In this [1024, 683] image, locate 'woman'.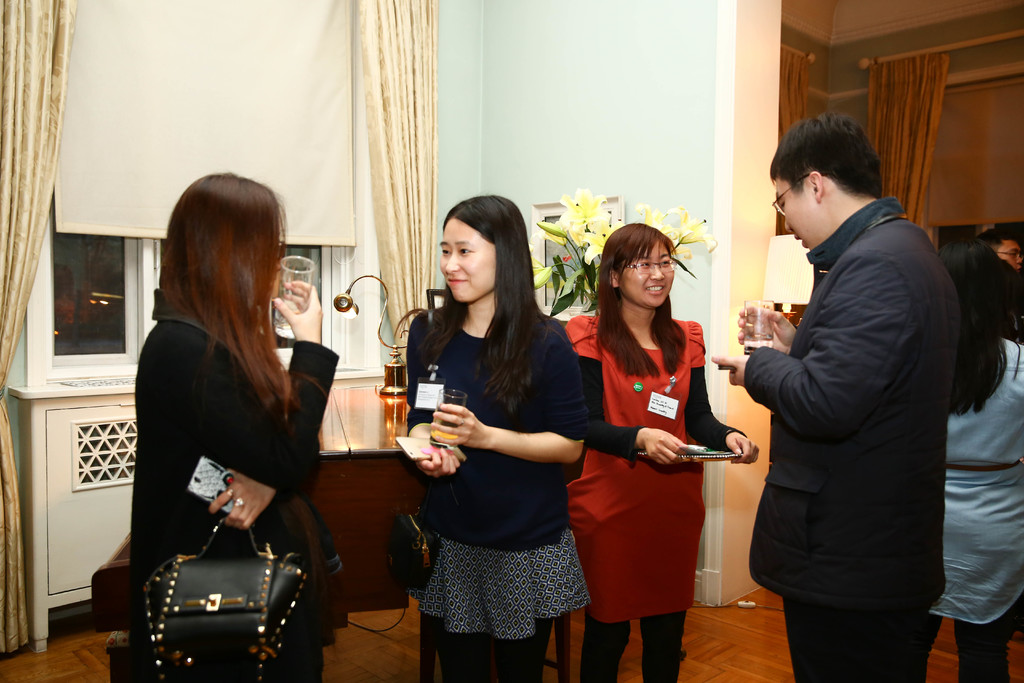
Bounding box: select_region(924, 233, 1023, 682).
